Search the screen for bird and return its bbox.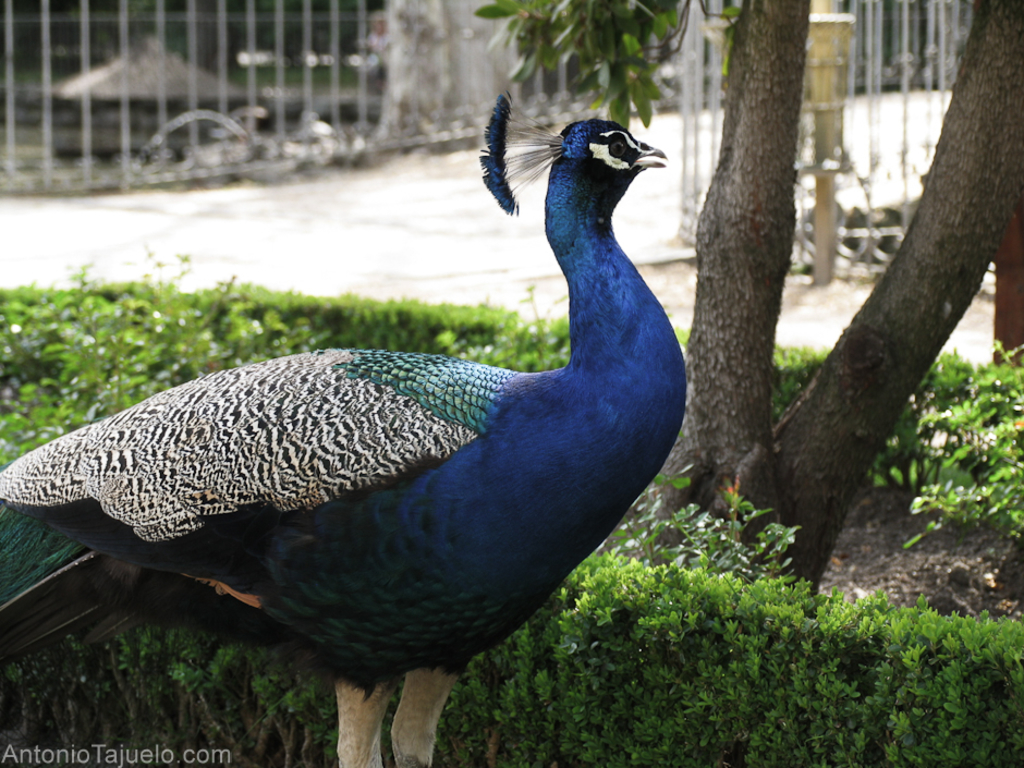
Found: [0,90,688,767].
